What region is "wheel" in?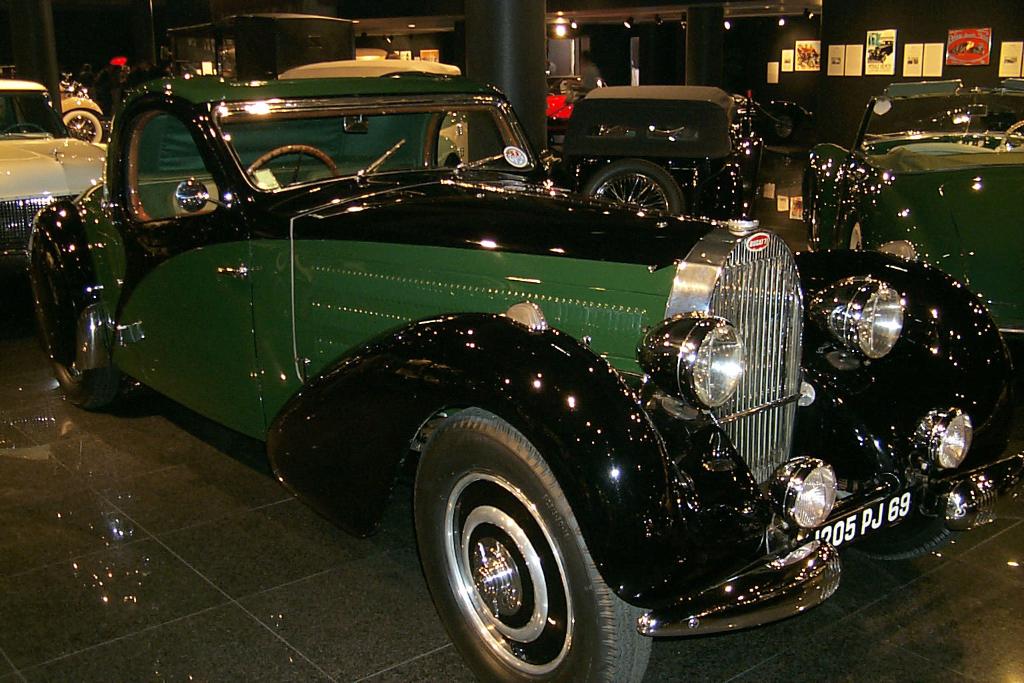
crop(583, 160, 683, 215).
